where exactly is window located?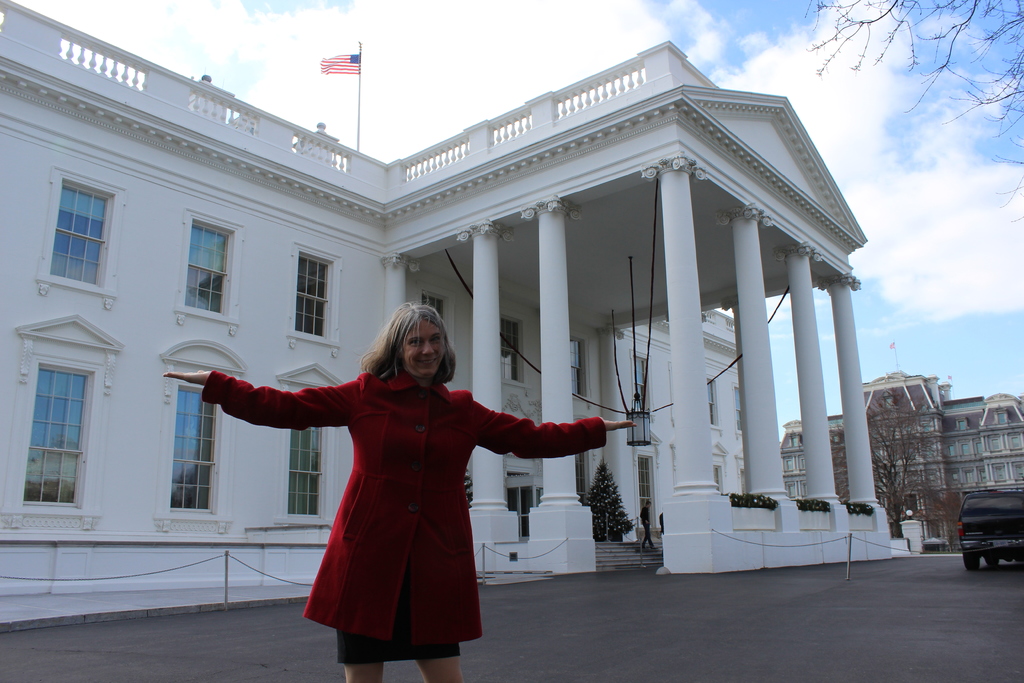
Its bounding box is 18,335,102,523.
